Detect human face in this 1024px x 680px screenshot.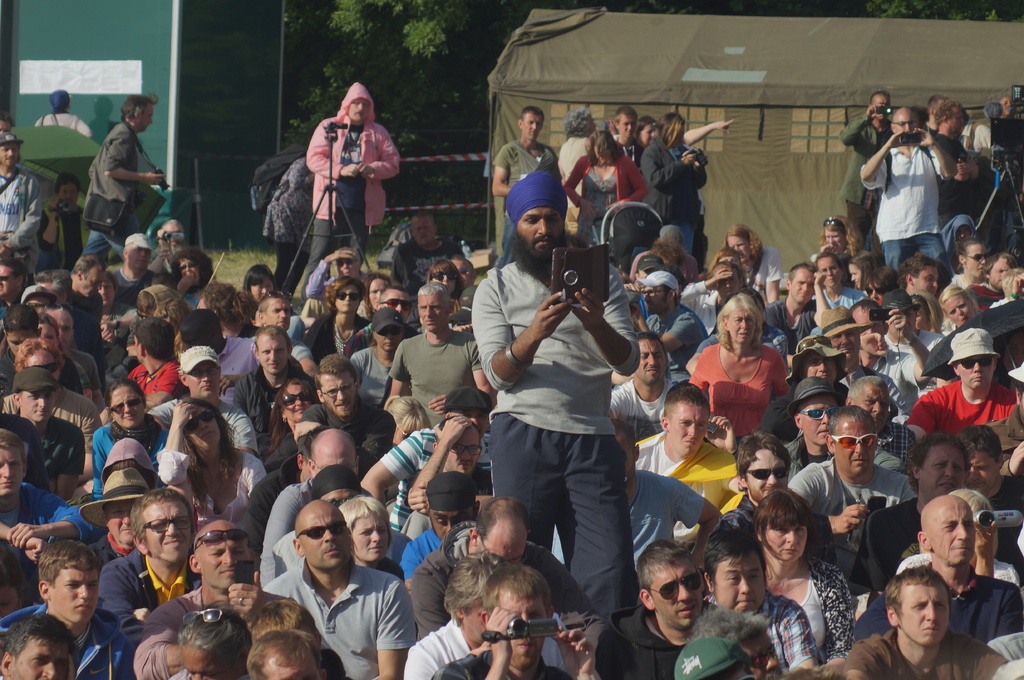
Detection: <box>452,429,481,468</box>.
